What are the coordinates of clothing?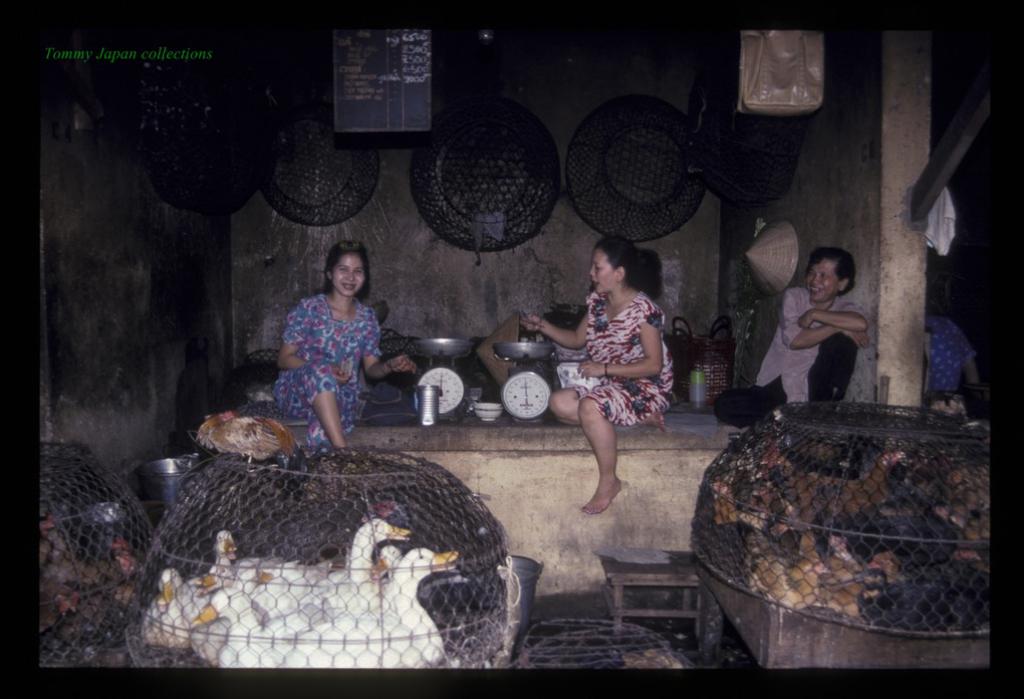
bbox=(271, 291, 378, 443).
